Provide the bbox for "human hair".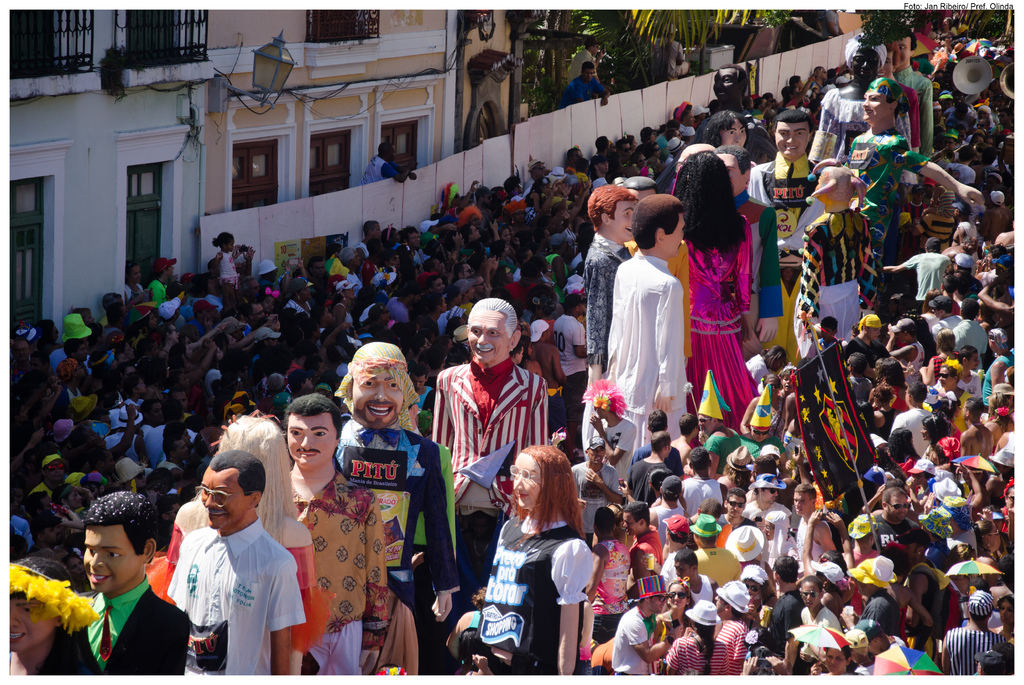
BBox(702, 497, 722, 518).
